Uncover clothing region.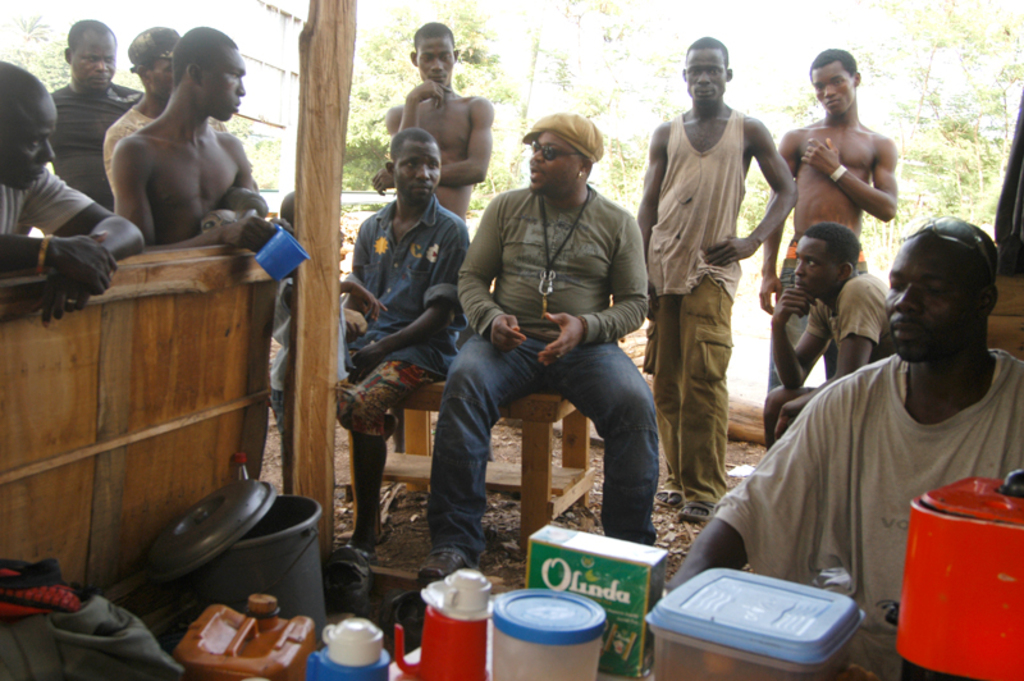
Uncovered: rect(44, 76, 115, 238).
